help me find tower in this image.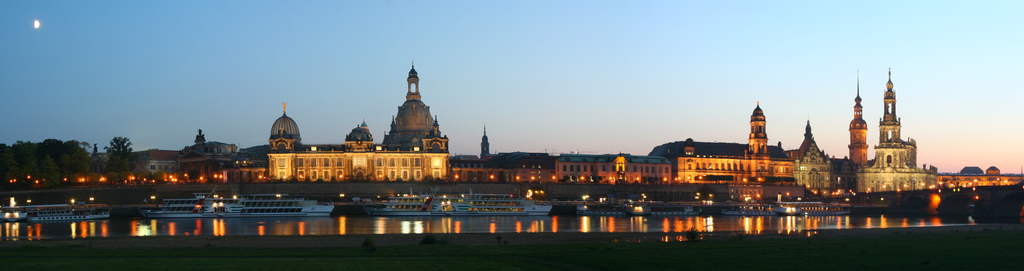
Found it: bbox(853, 64, 932, 203).
